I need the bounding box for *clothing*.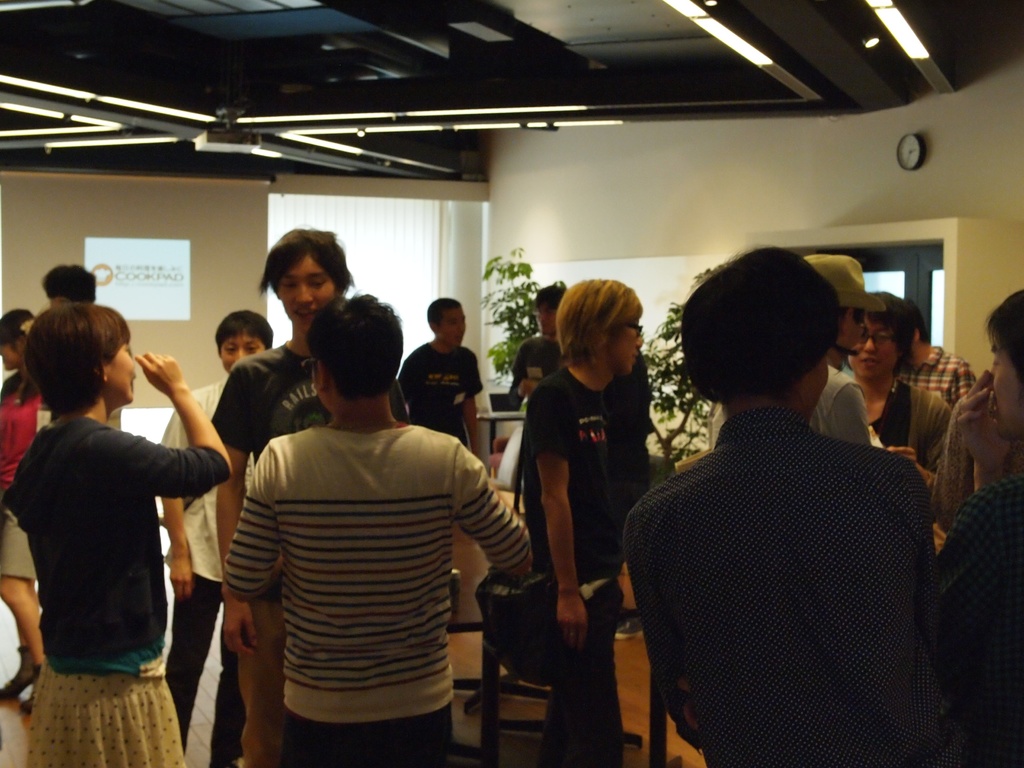
Here it is: select_region(143, 380, 245, 767).
